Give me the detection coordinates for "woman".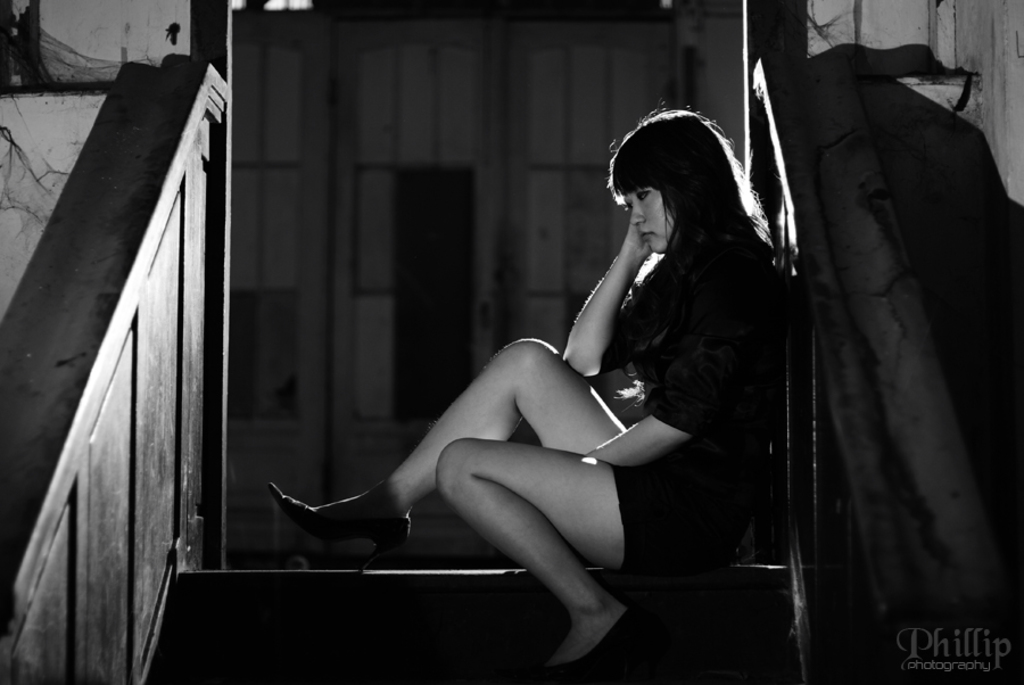
x1=269 y1=104 x2=784 y2=684.
